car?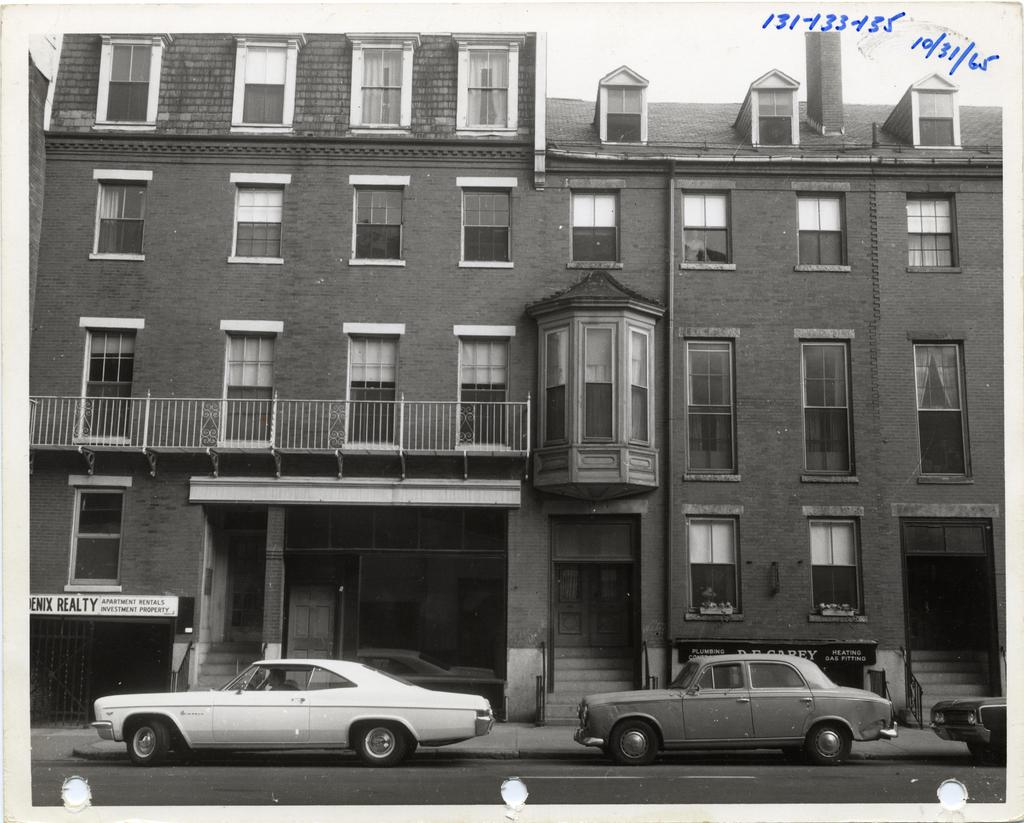
detection(87, 657, 492, 768)
